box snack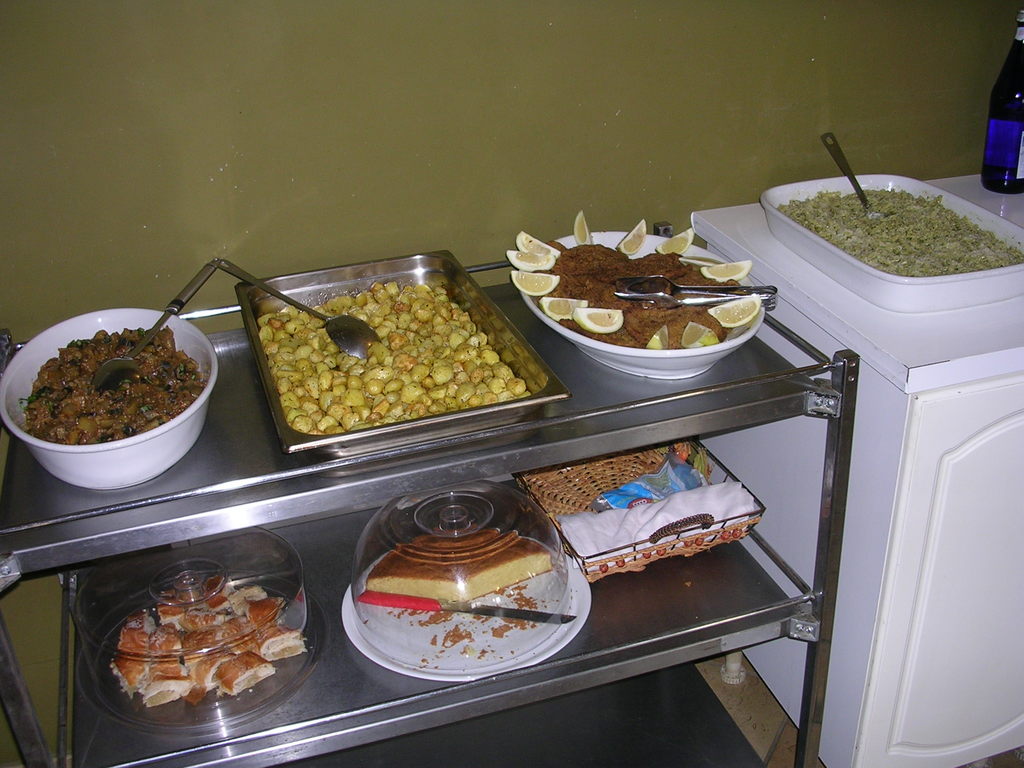
rect(781, 184, 1023, 278)
